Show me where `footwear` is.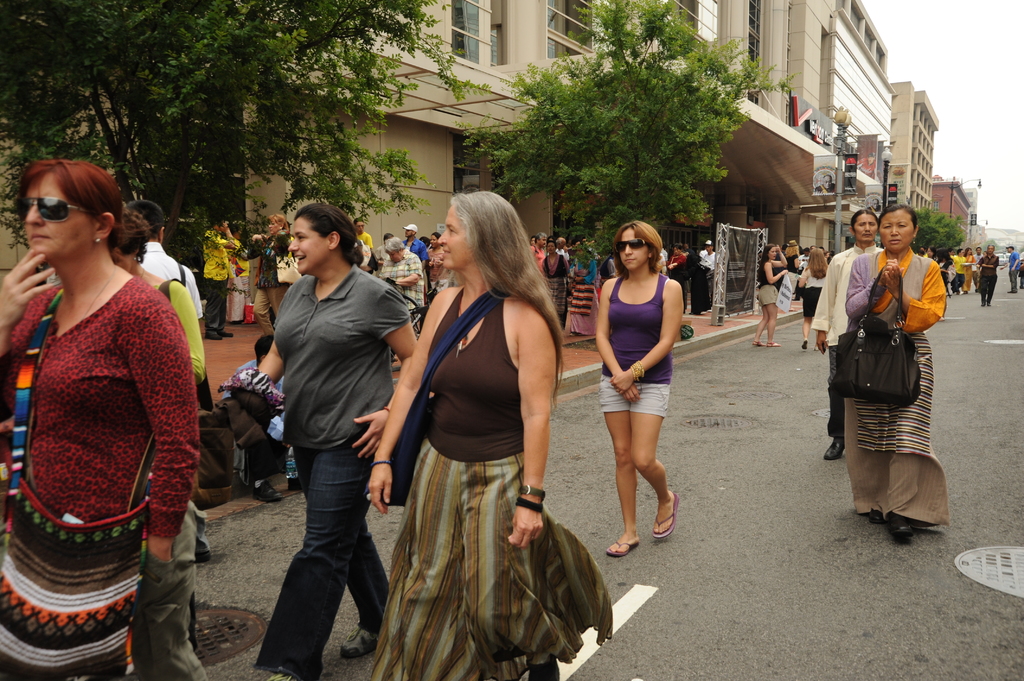
`footwear` is at region(202, 333, 219, 339).
